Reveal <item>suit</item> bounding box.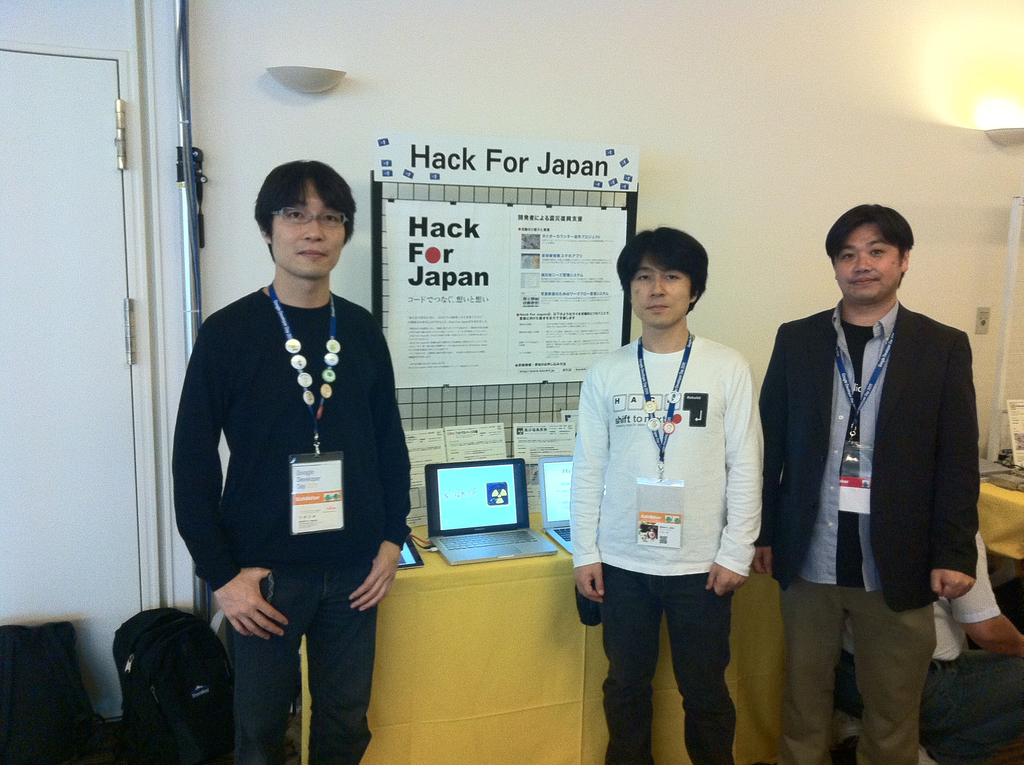
Revealed: box(773, 293, 972, 682).
